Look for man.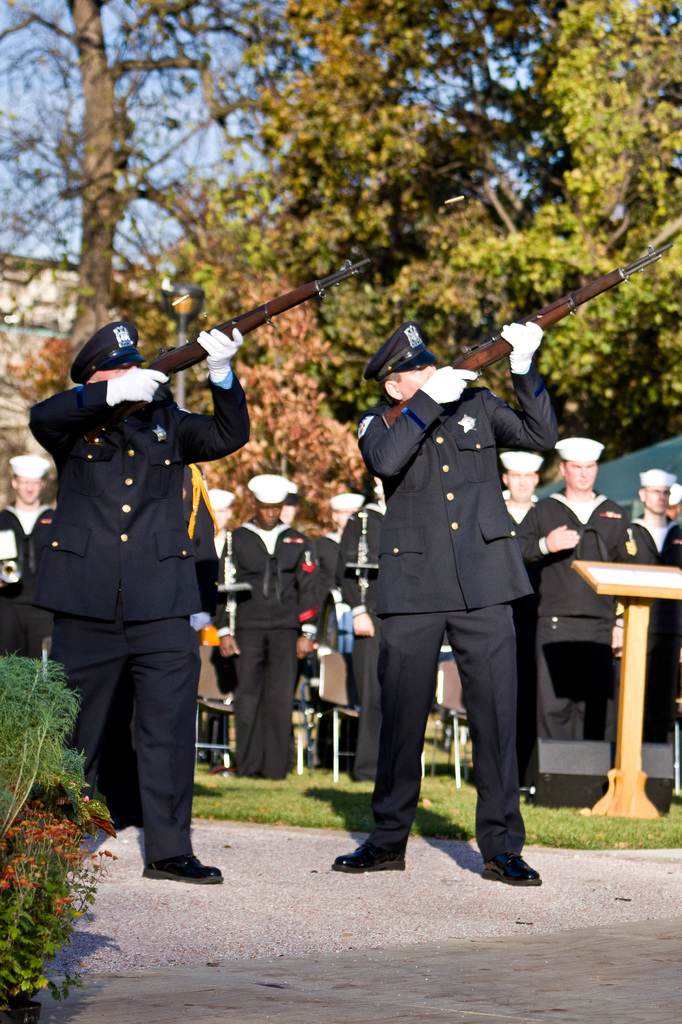
Found: bbox(335, 320, 561, 883).
